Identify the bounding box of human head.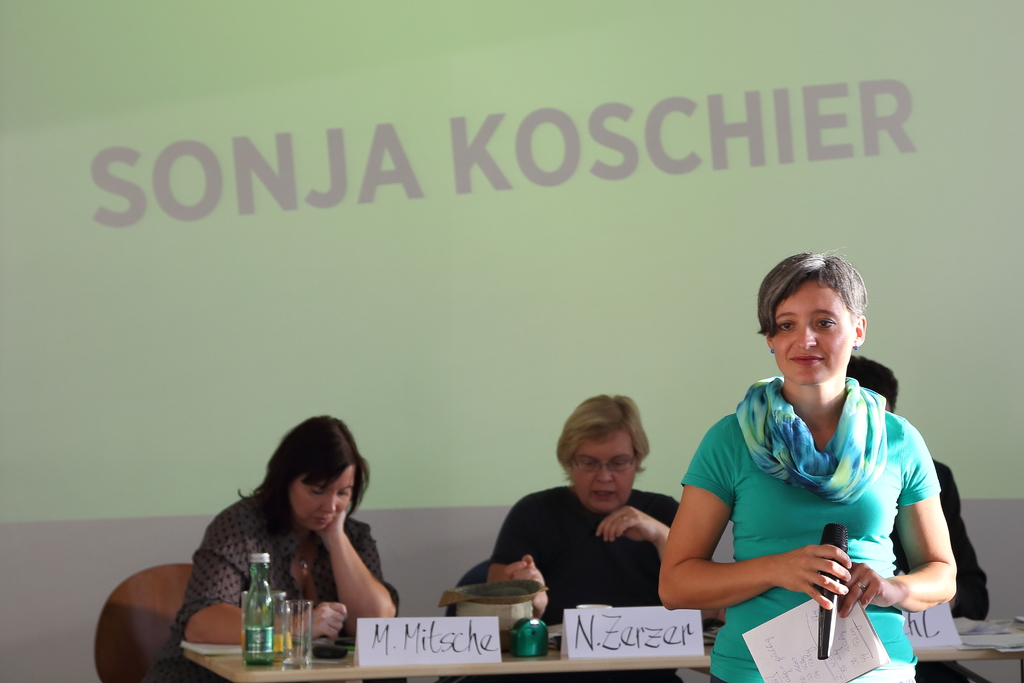
bbox=(756, 249, 887, 411).
